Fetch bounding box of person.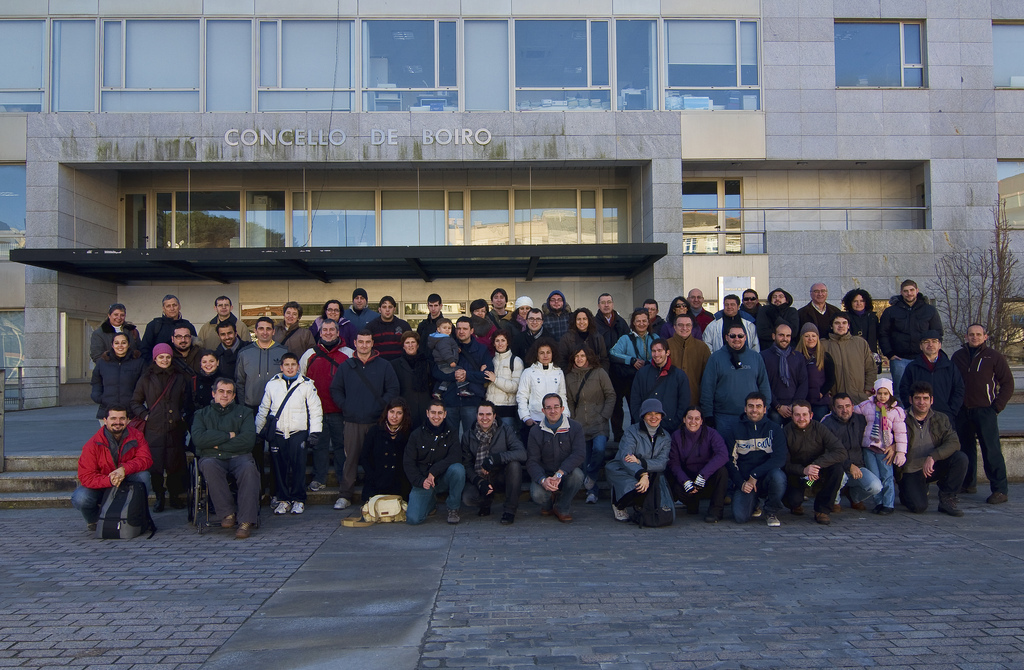
Bbox: bbox(239, 317, 289, 412).
